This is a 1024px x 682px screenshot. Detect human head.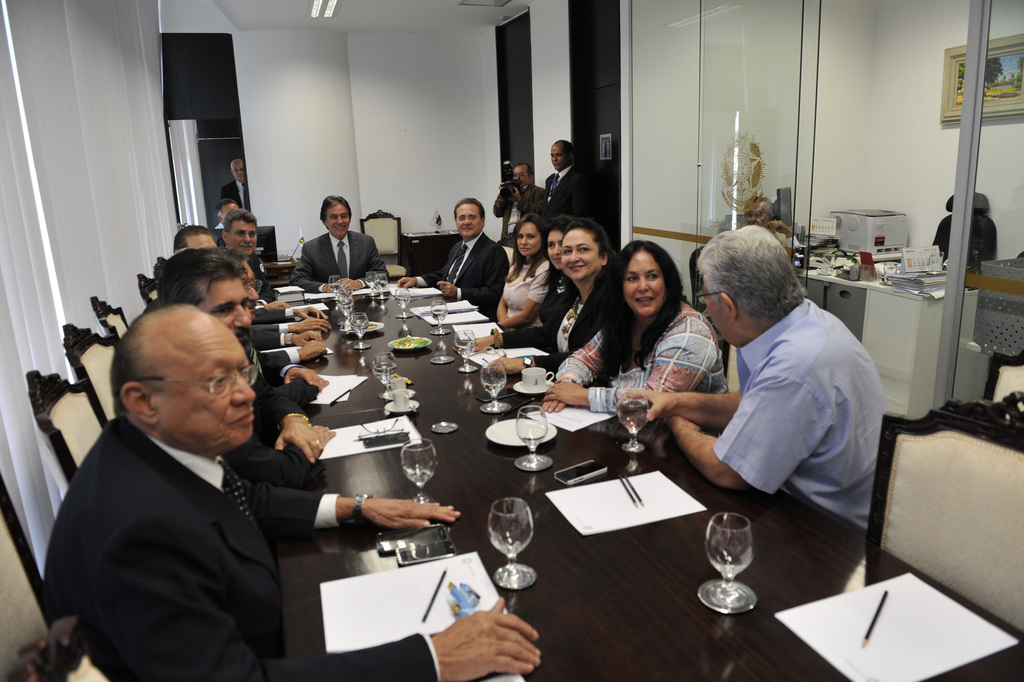
detection(542, 215, 571, 273).
